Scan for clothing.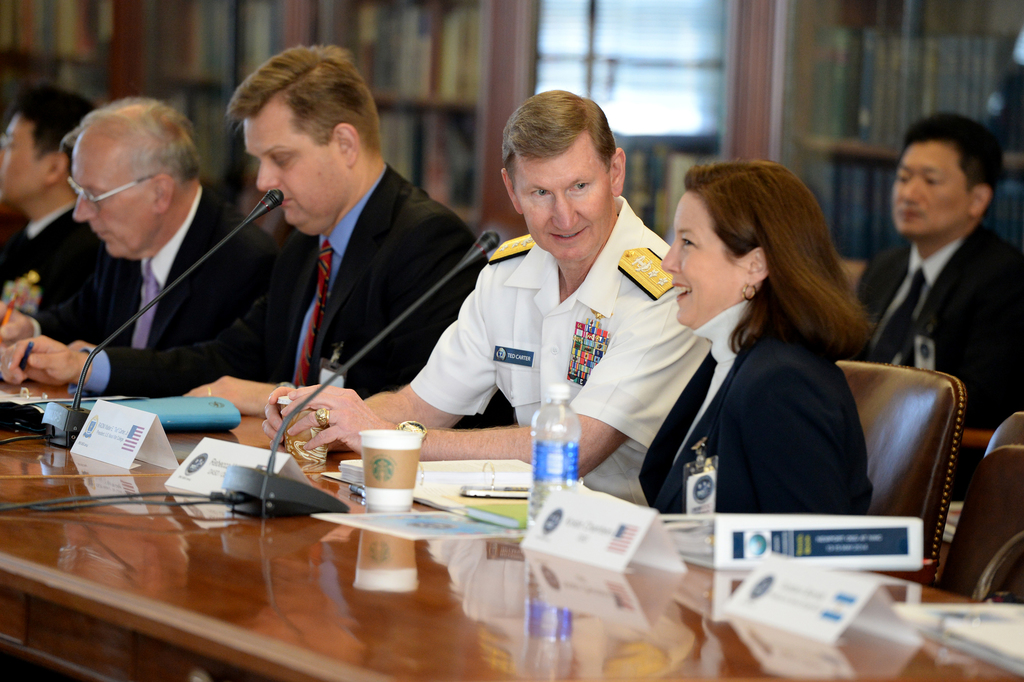
Scan result: x1=852 y1=225 x2=1023 y2=435.
